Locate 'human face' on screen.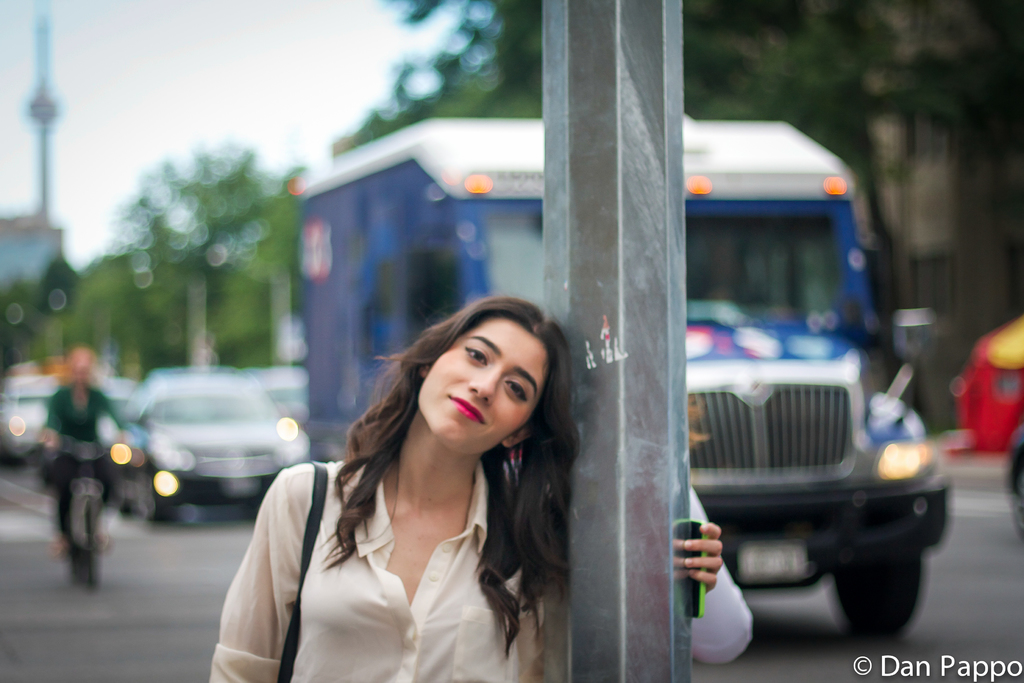
On screen at crop(419, 318, 547, 459).
